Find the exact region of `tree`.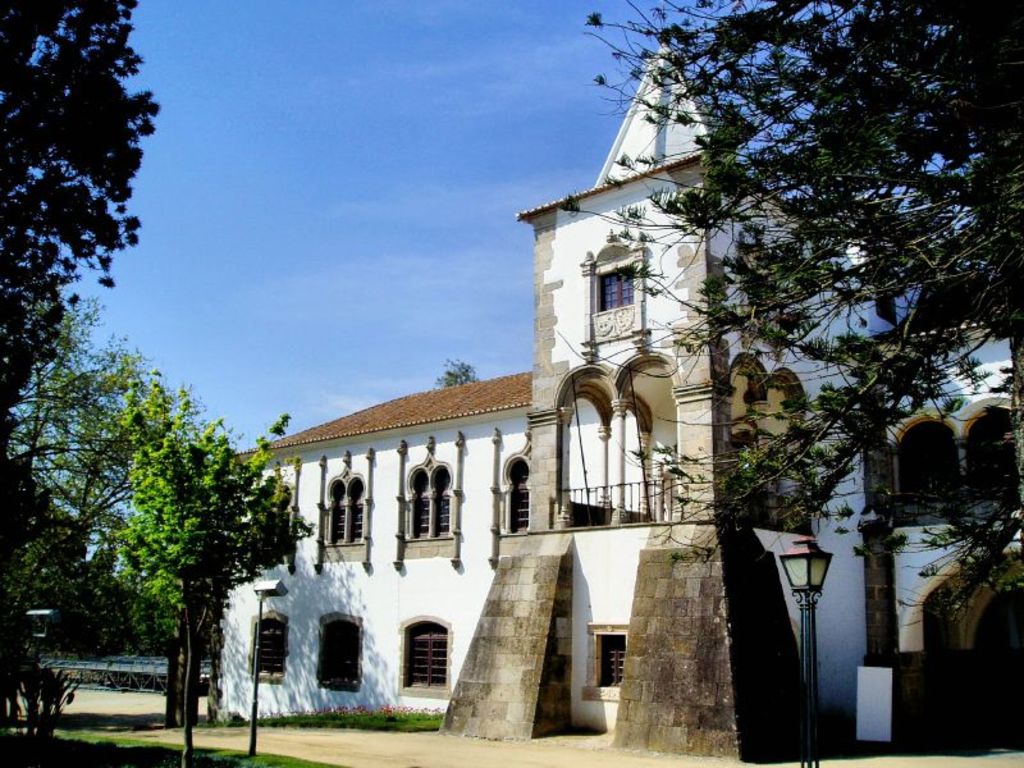
Exact region: 0,296,148,731.
